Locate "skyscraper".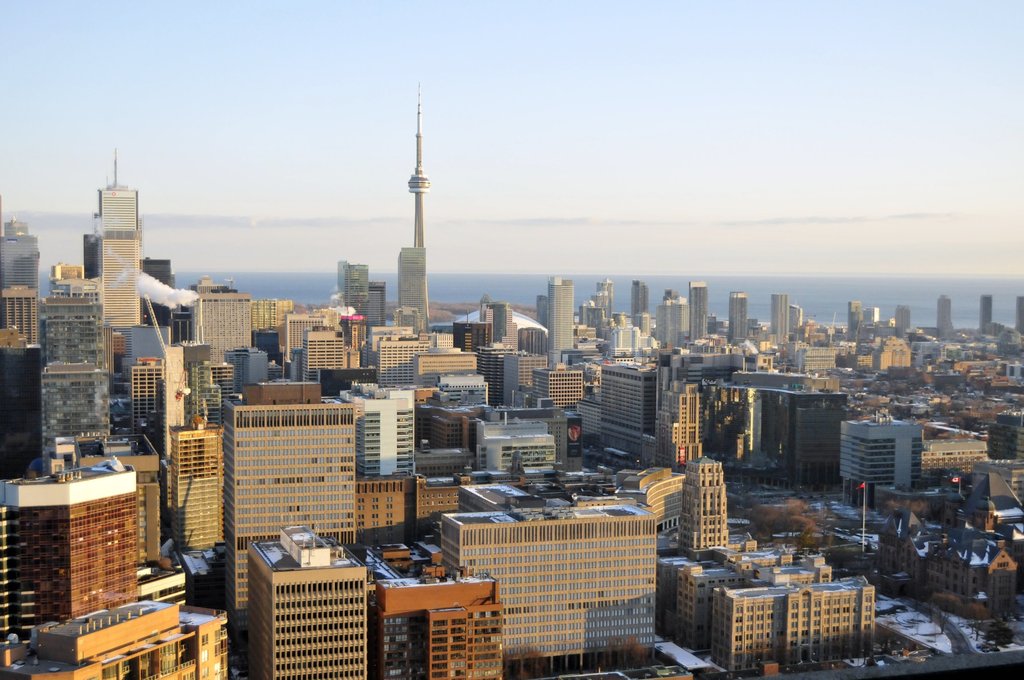
Bounding box: bbox(404, 91, 438, 323).
